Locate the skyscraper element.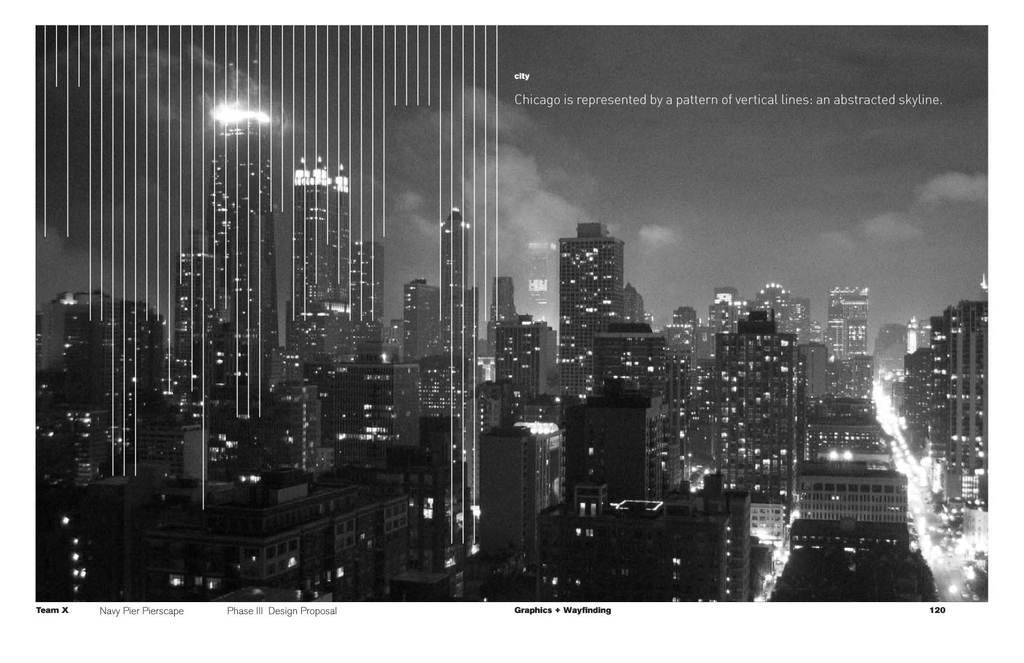
Element bbox: box(906, 295, 984, 512).
